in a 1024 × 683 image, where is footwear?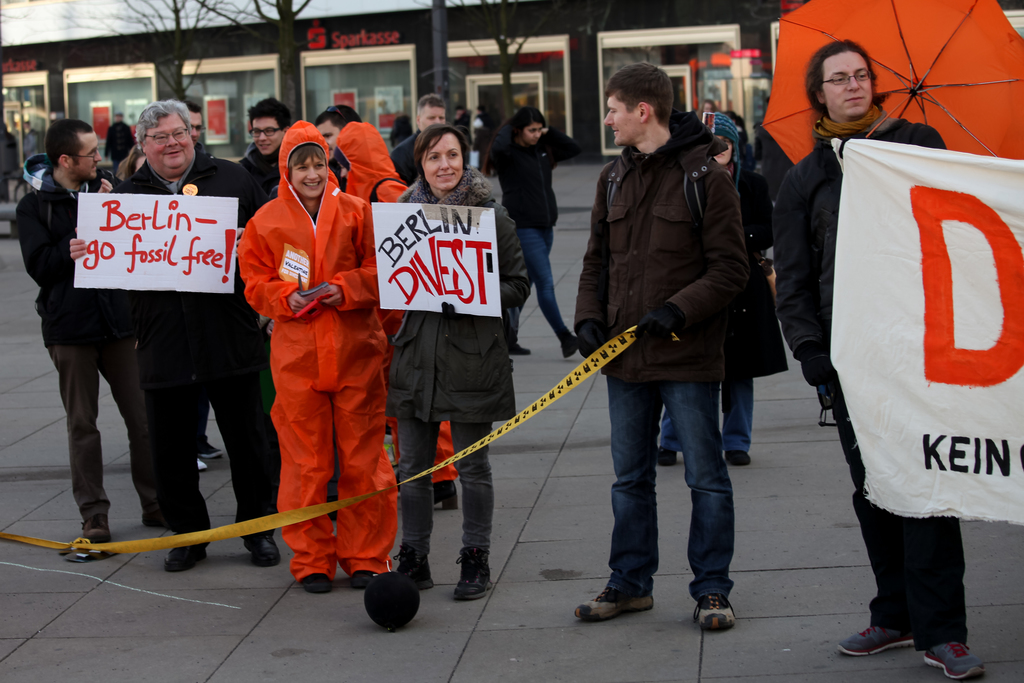
left=352, top=565, right=381, bottom=589.
